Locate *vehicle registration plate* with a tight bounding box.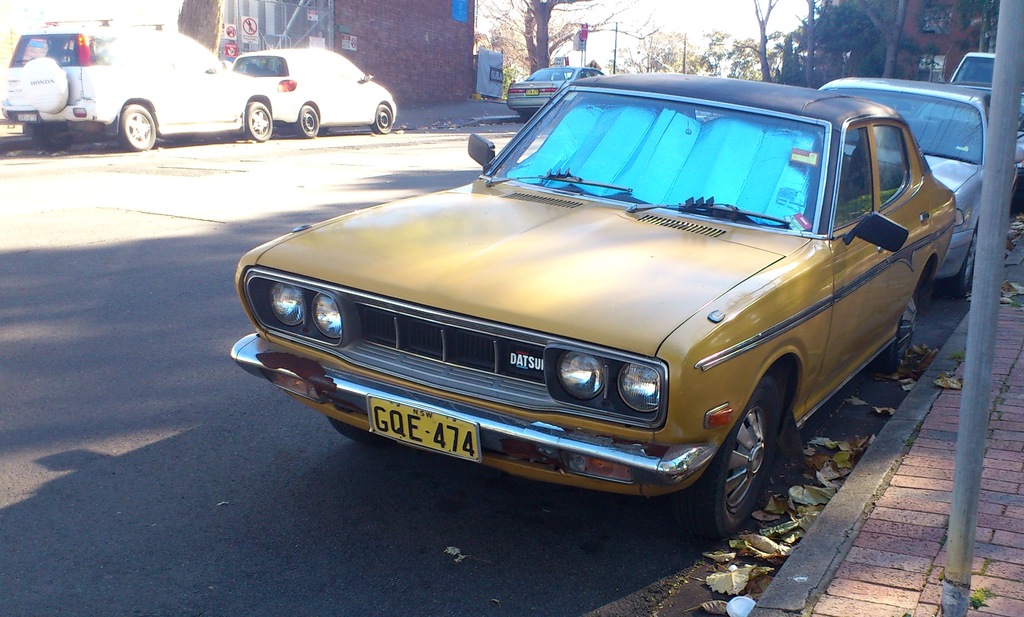
x1=524 y1=88 x2=536 y2=96.
